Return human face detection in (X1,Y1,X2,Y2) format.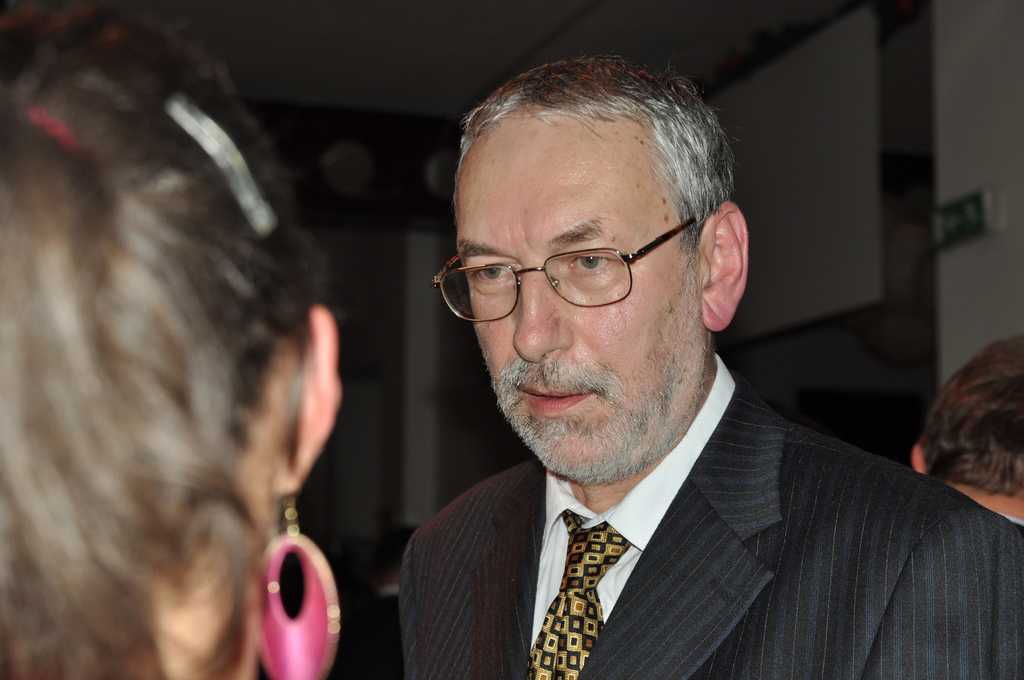
(461,109,712,478).
